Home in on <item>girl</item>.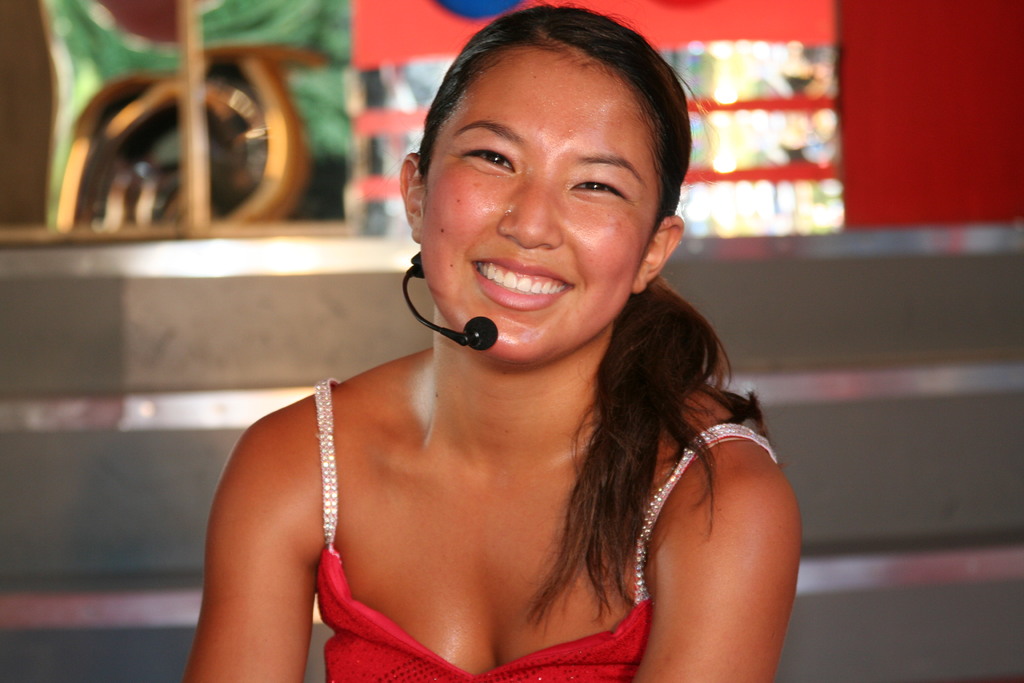
Homed in at [183,4,800,682].
